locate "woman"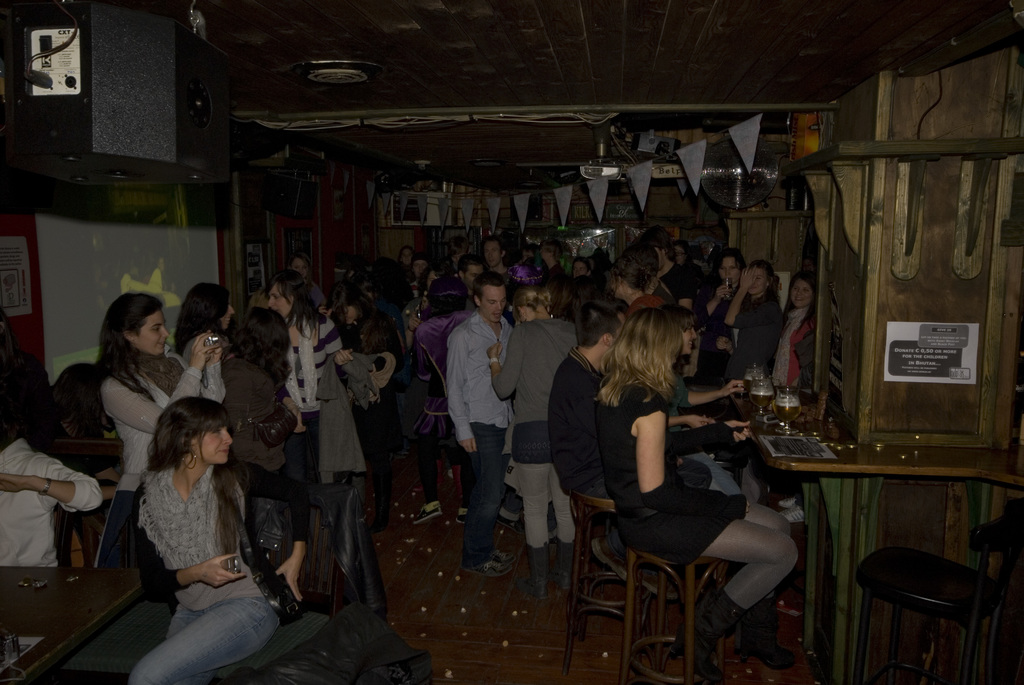
l=214, t=308, r=309, b=489
